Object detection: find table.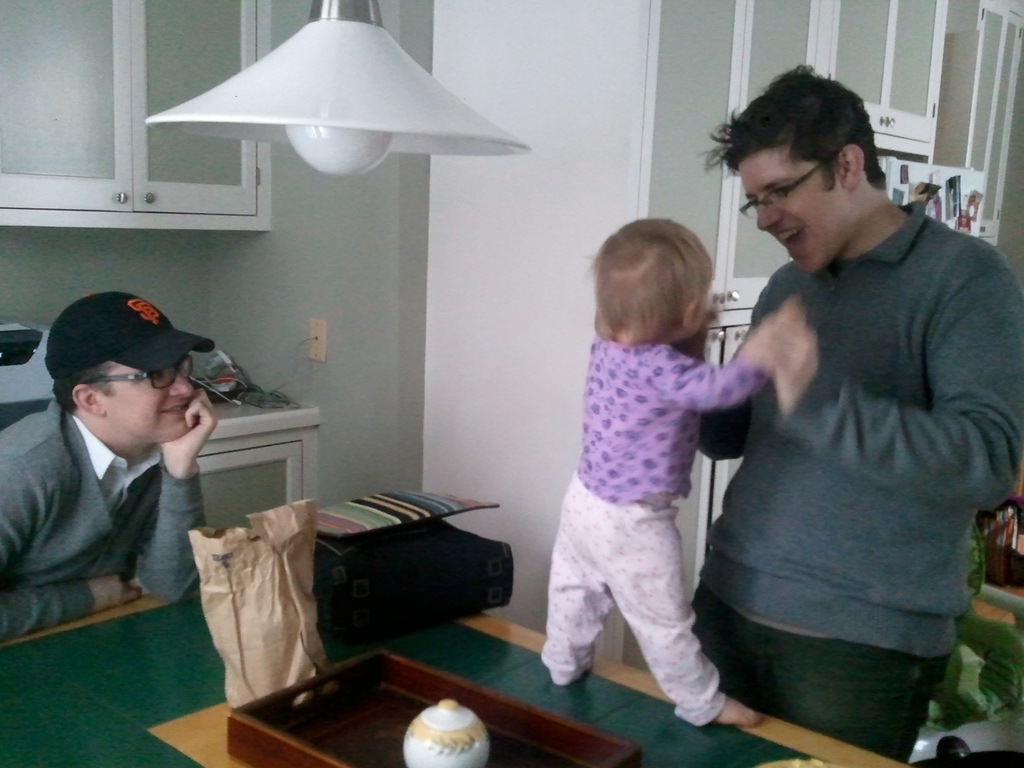
160,380,327,498.
